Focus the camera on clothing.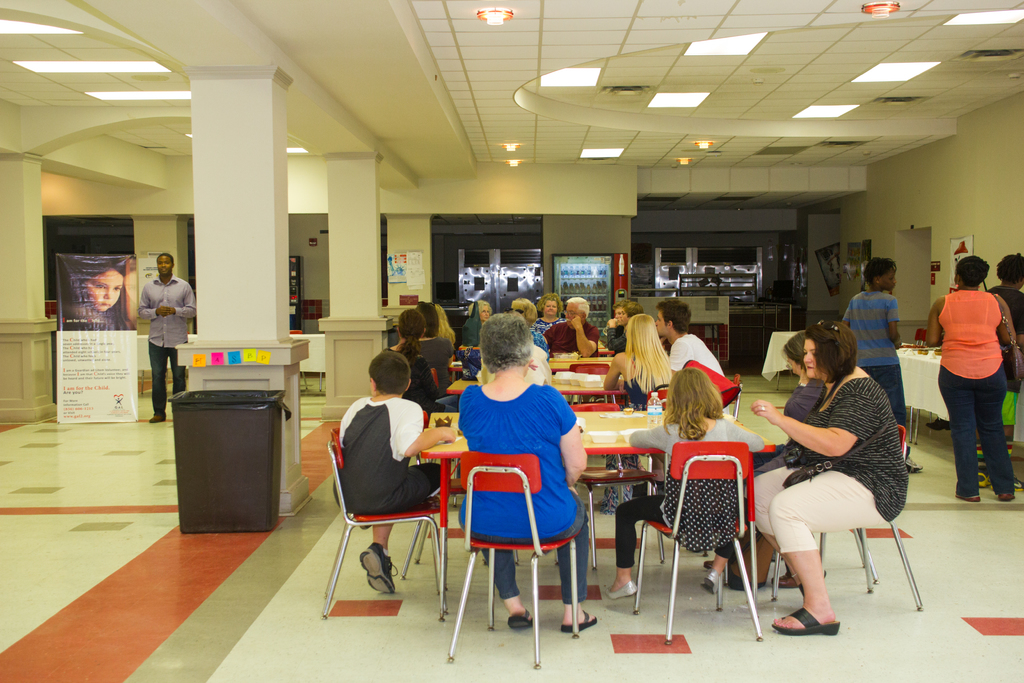
Focus region: Rect(532, 322, 553, 336).
